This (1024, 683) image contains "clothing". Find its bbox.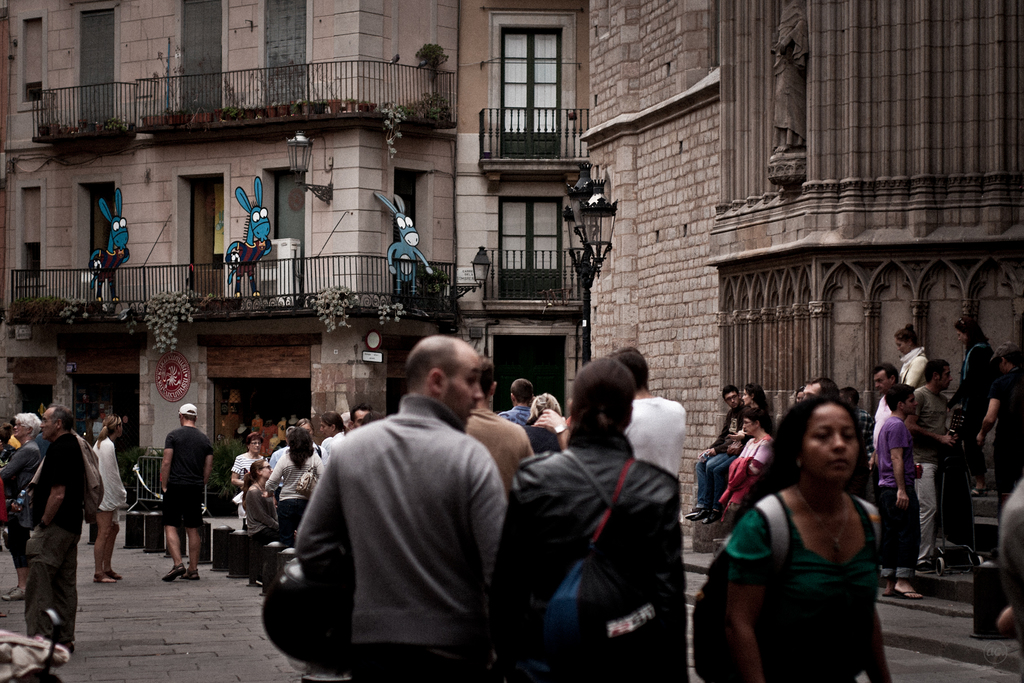
rect(876, 413, 923, 580).
